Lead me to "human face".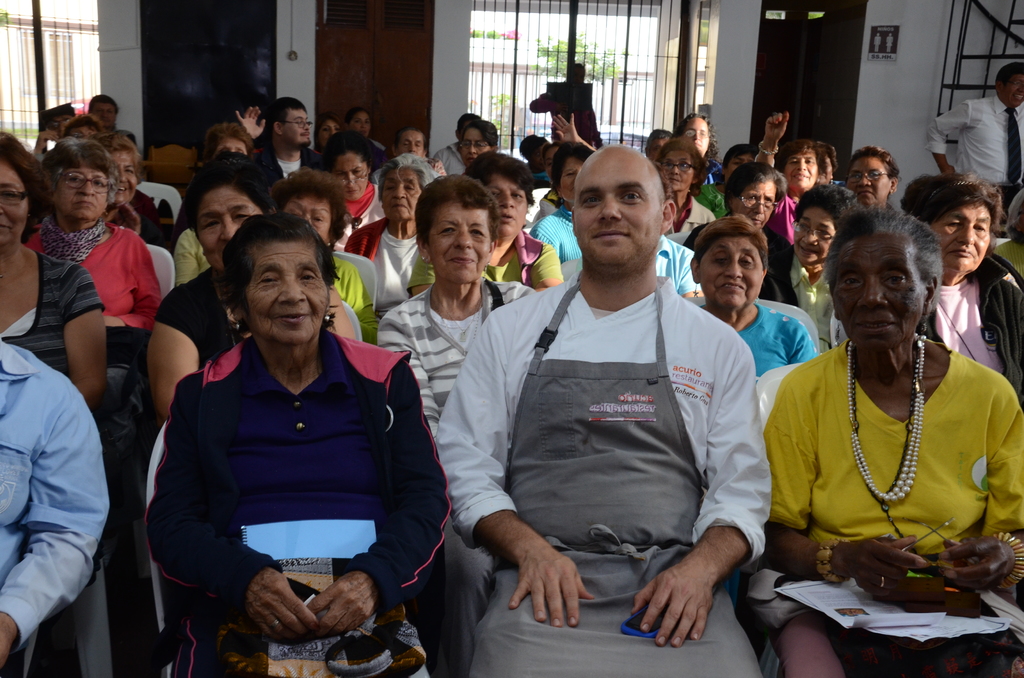
Lead to crop(796, 202, 838, 262).
